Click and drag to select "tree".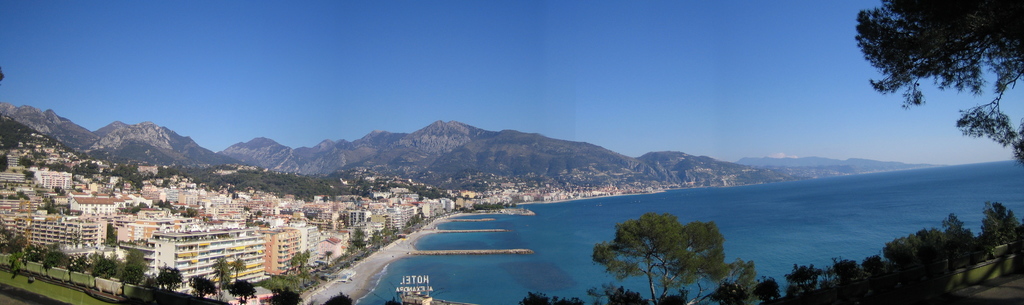
Selection: [595,210,741,304].
